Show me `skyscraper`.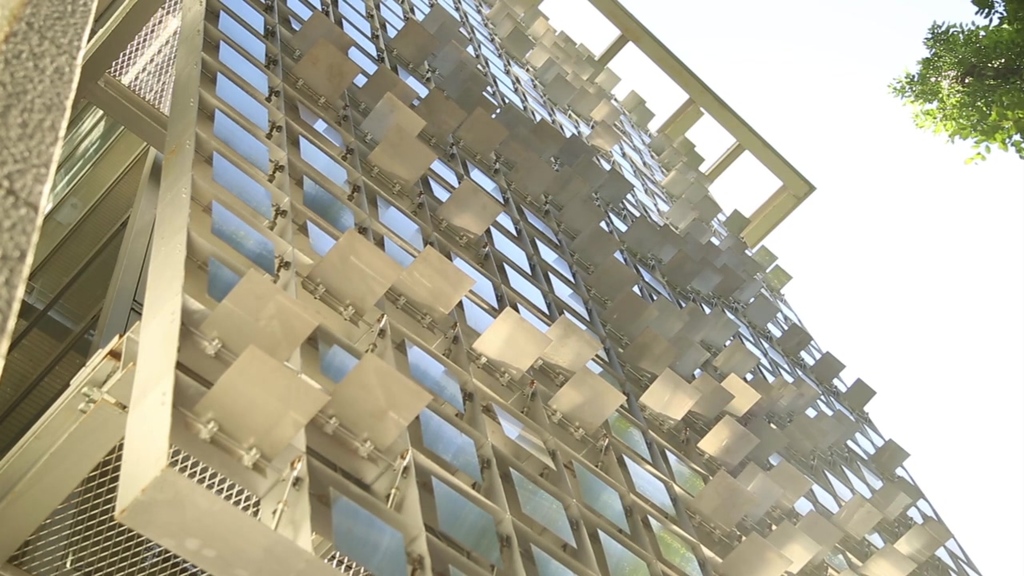
`skyscraper` is here: [x1=0, y1=0, x2=989, y2=575].
